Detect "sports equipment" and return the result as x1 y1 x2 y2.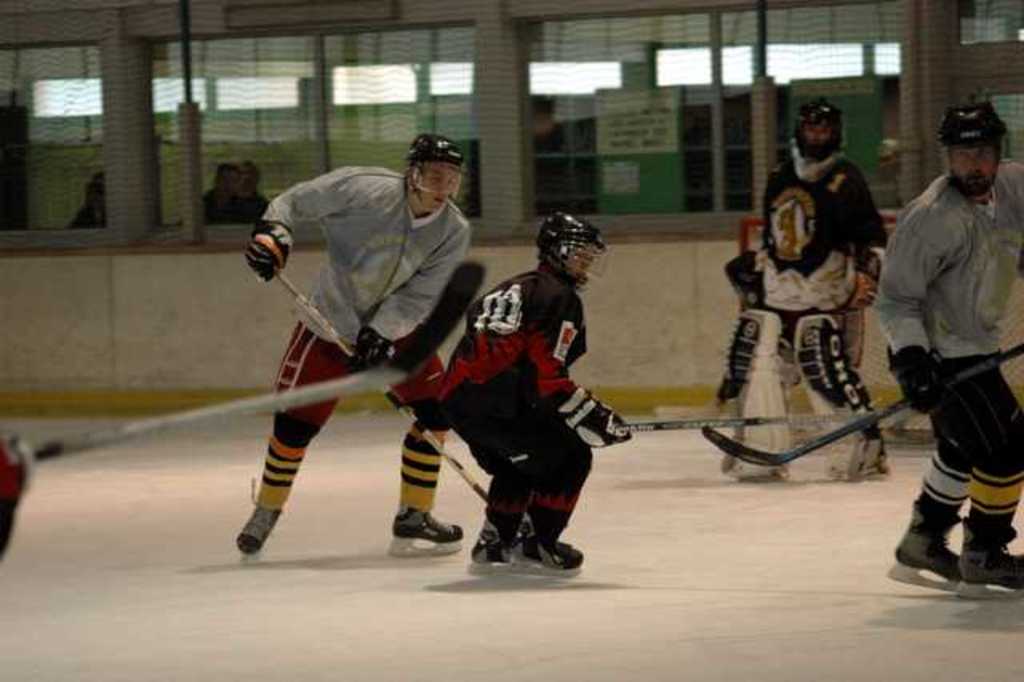
610 400 930 429.
